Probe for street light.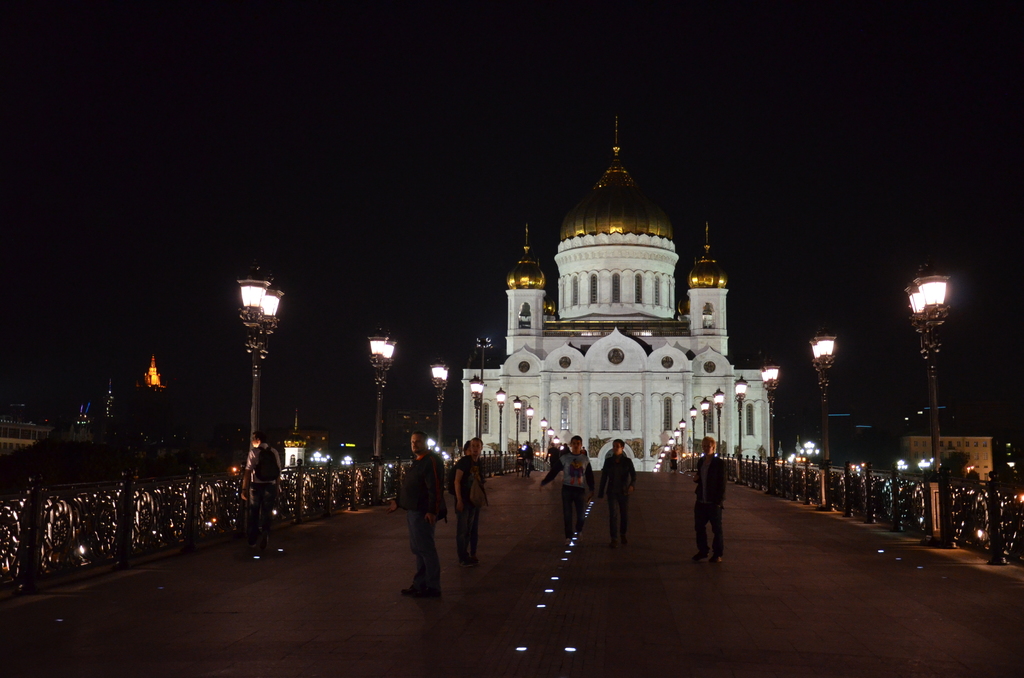
Probe result: [512,394,525,449].
